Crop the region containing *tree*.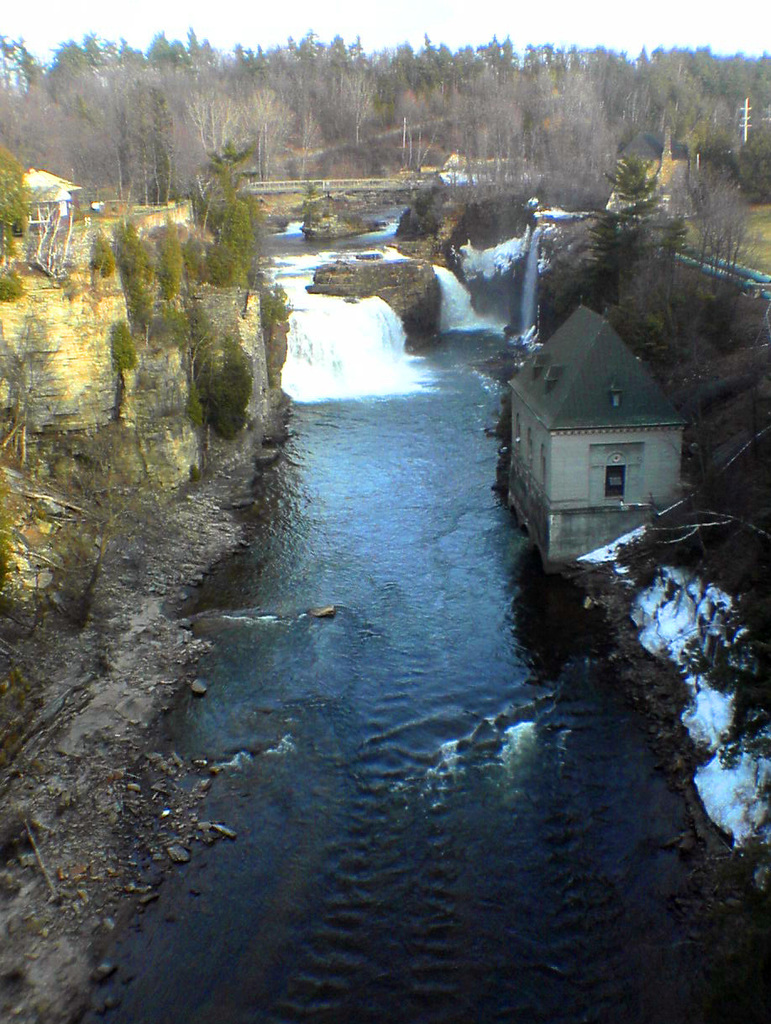
Crop region: pyautogui.locateOnScreen(20, 424, 176, 624).
